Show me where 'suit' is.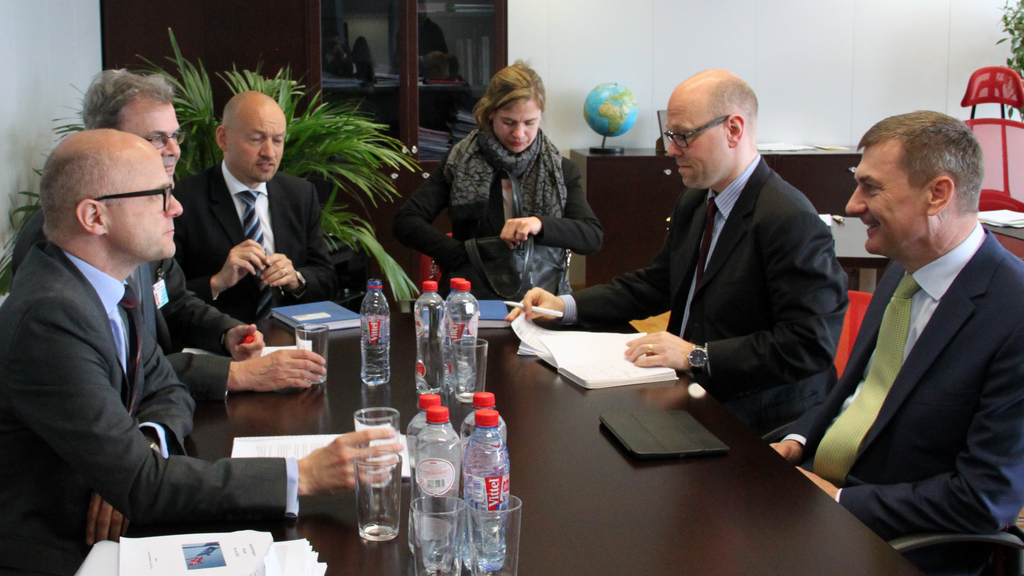
'suit' is at box=[778, 220, 1023, 529].
